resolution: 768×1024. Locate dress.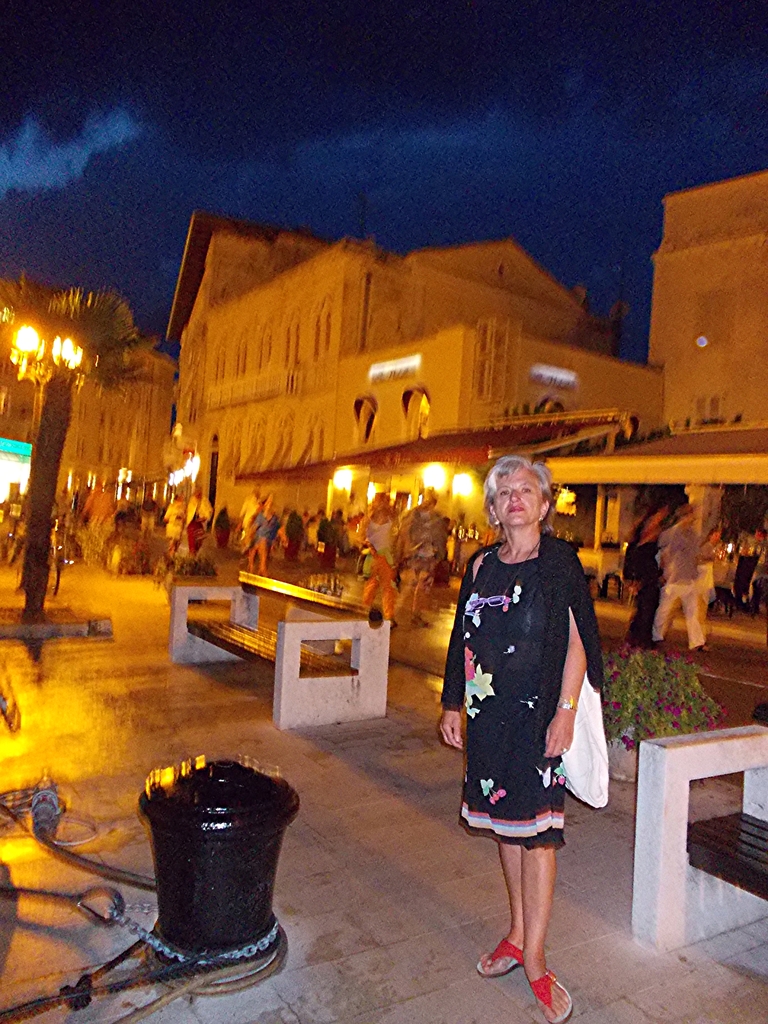
444, 531, 598, 856.
